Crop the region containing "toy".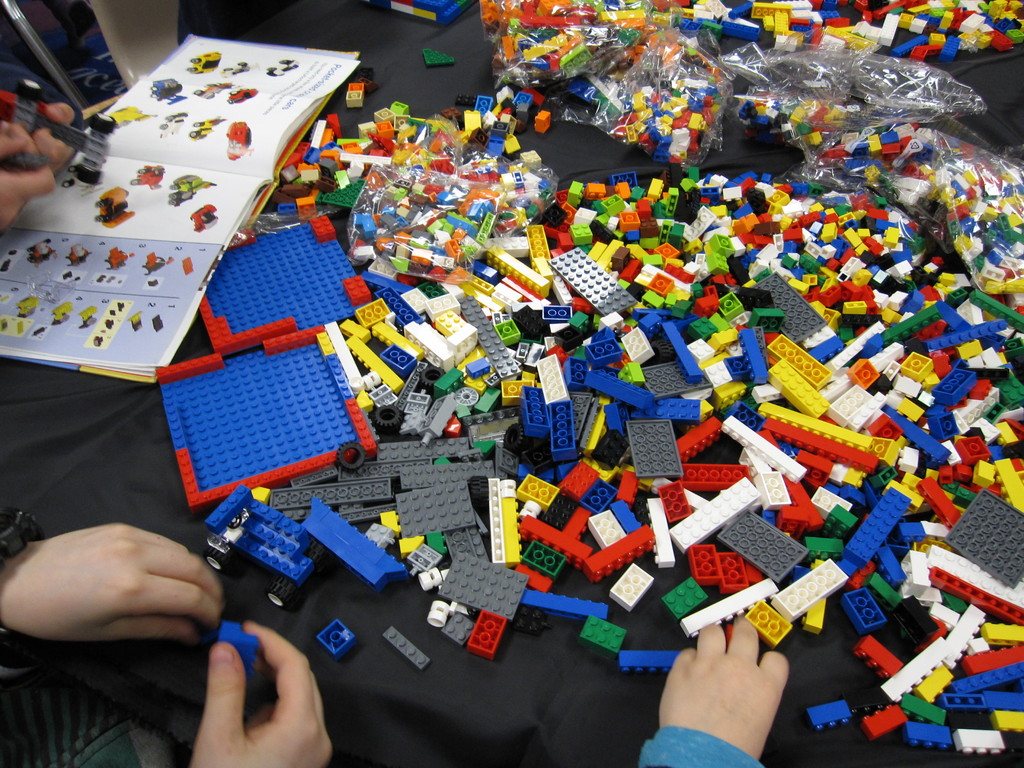
Crop region: [352, 64, 377, 83].
